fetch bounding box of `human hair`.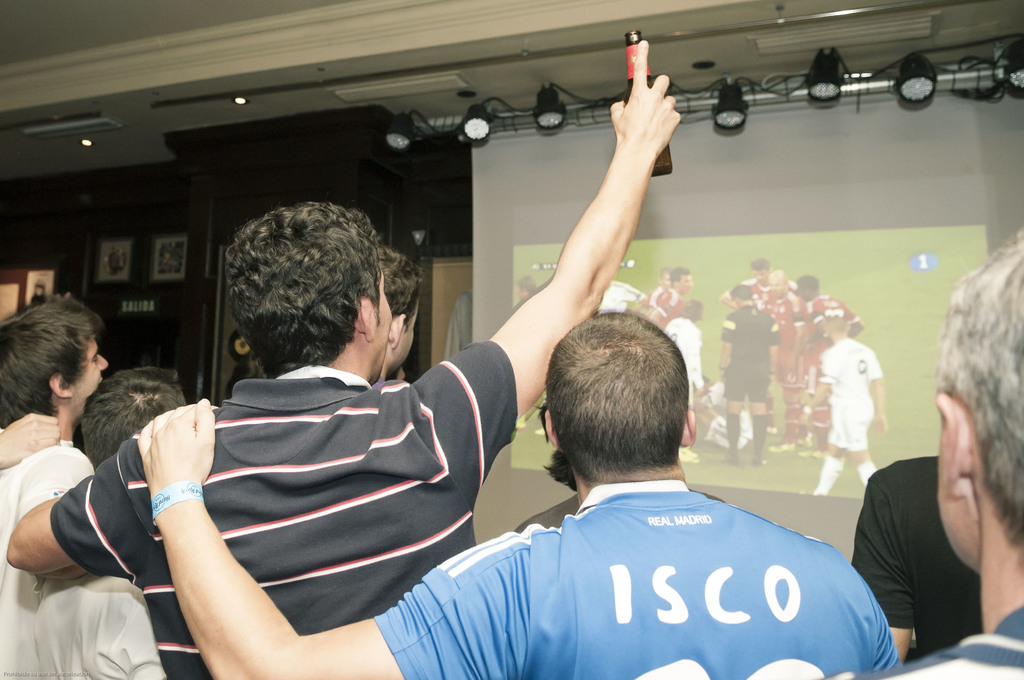
Bbox: bbox(545, 449, 572, 494).
